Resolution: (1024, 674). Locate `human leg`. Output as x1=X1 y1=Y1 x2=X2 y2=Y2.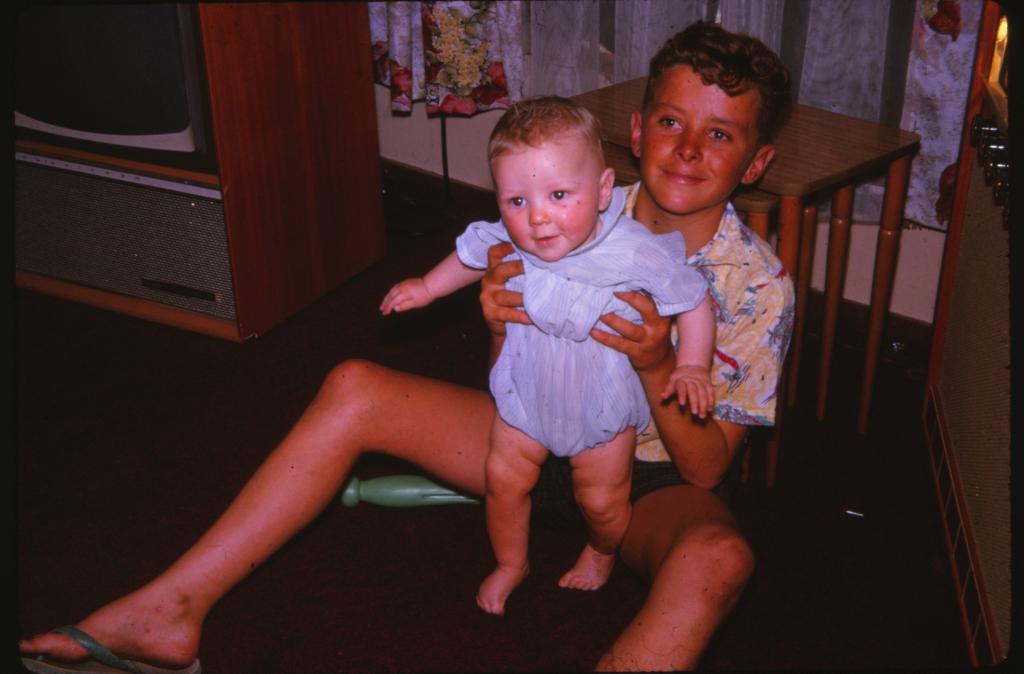
x1=582 y1=455 x2=748 y2=673.
